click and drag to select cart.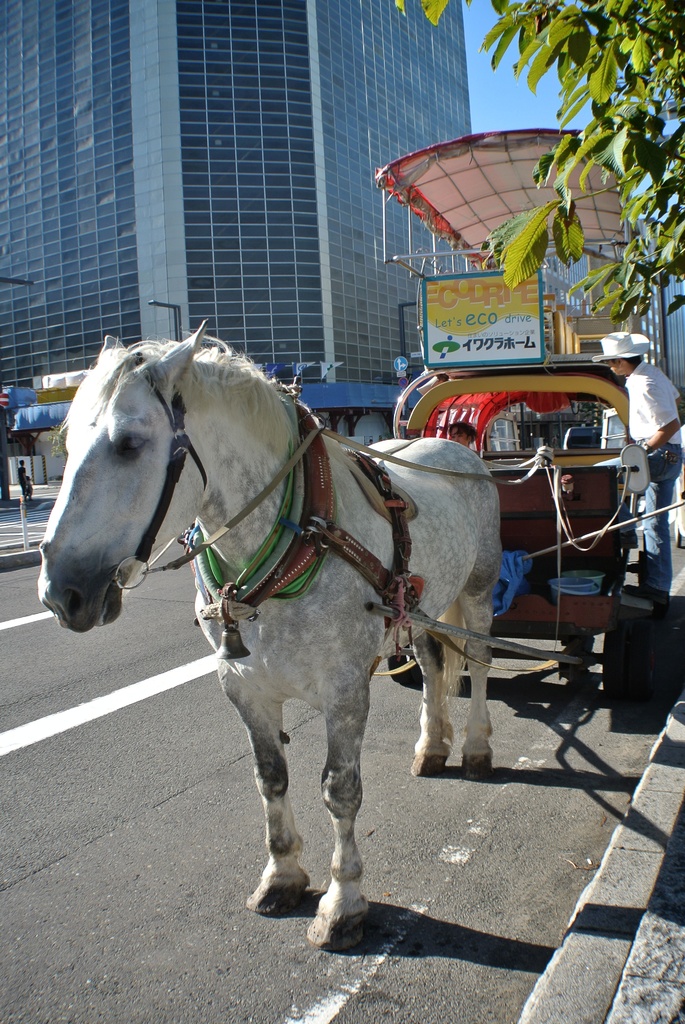
Selection: [368, 127, 649, 683].
